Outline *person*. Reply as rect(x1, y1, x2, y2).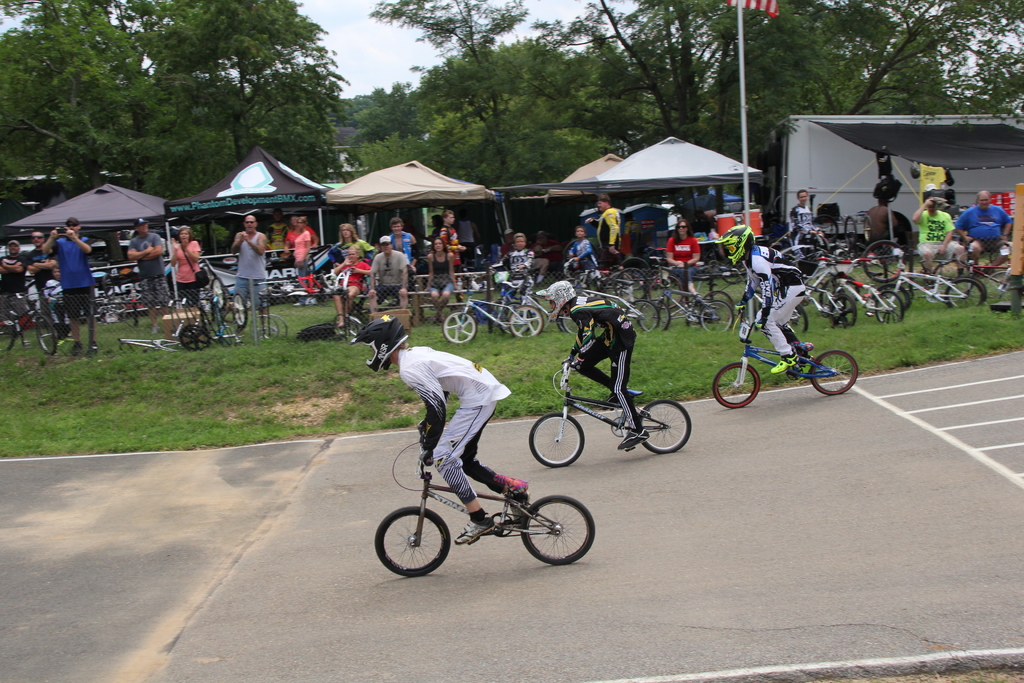
rect(168, 224, 205, 311).
